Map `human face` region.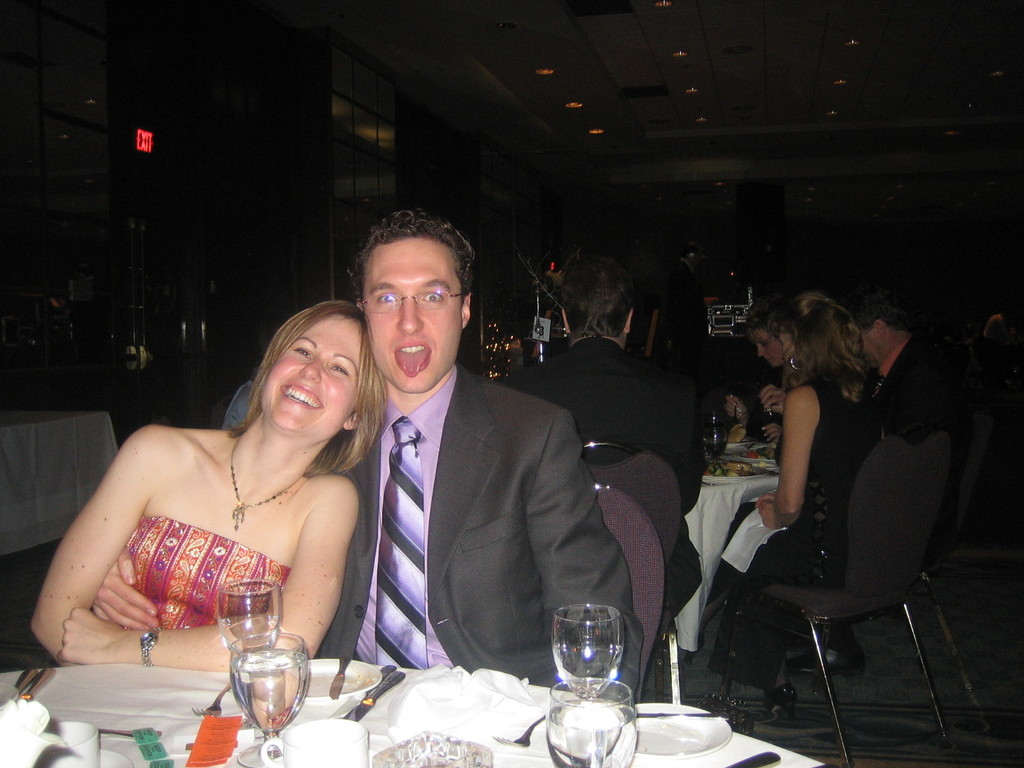
Mapped to detection(360, 240, 463, 395).
